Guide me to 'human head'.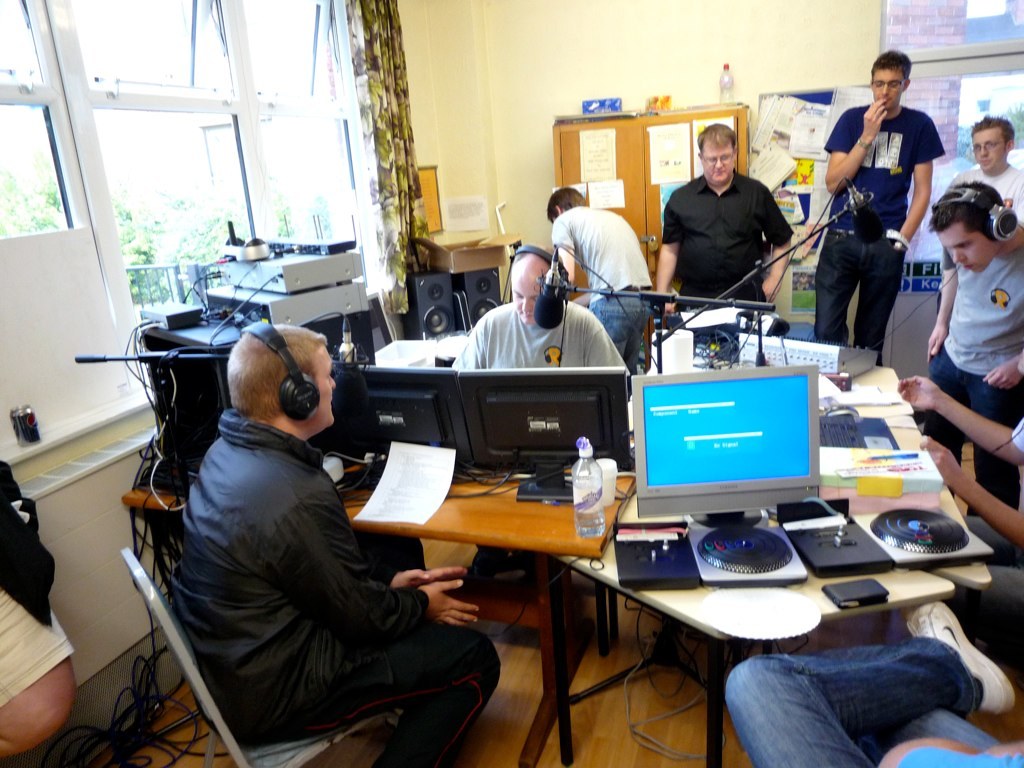
Guidance: <box>971,115,1015,169</box>.
